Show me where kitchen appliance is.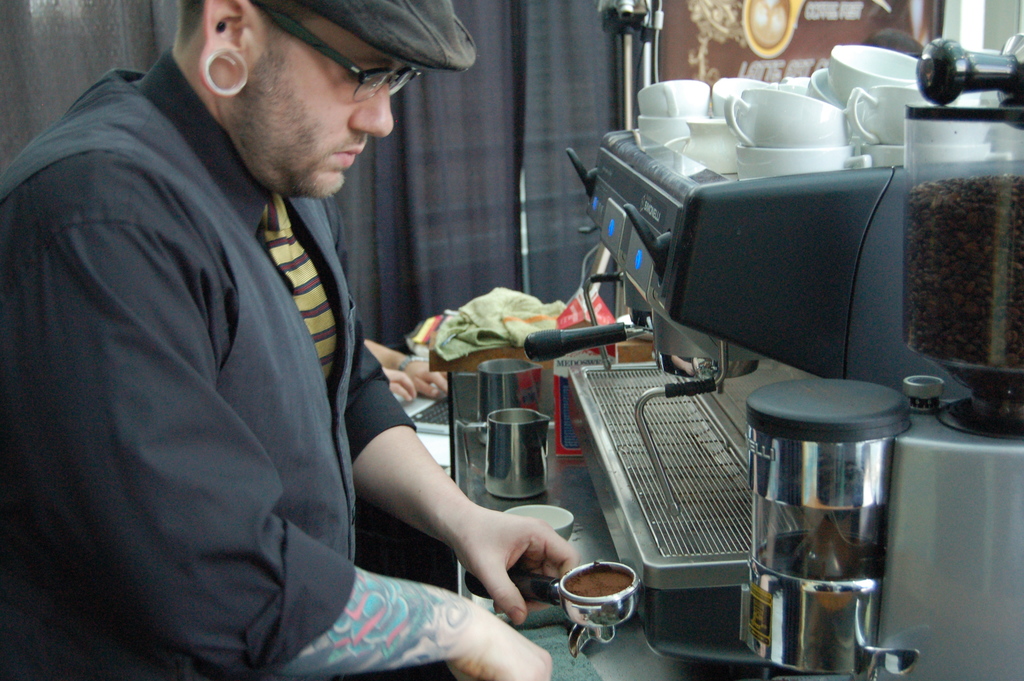
kitchen appliance is at 831/44/913/95.
